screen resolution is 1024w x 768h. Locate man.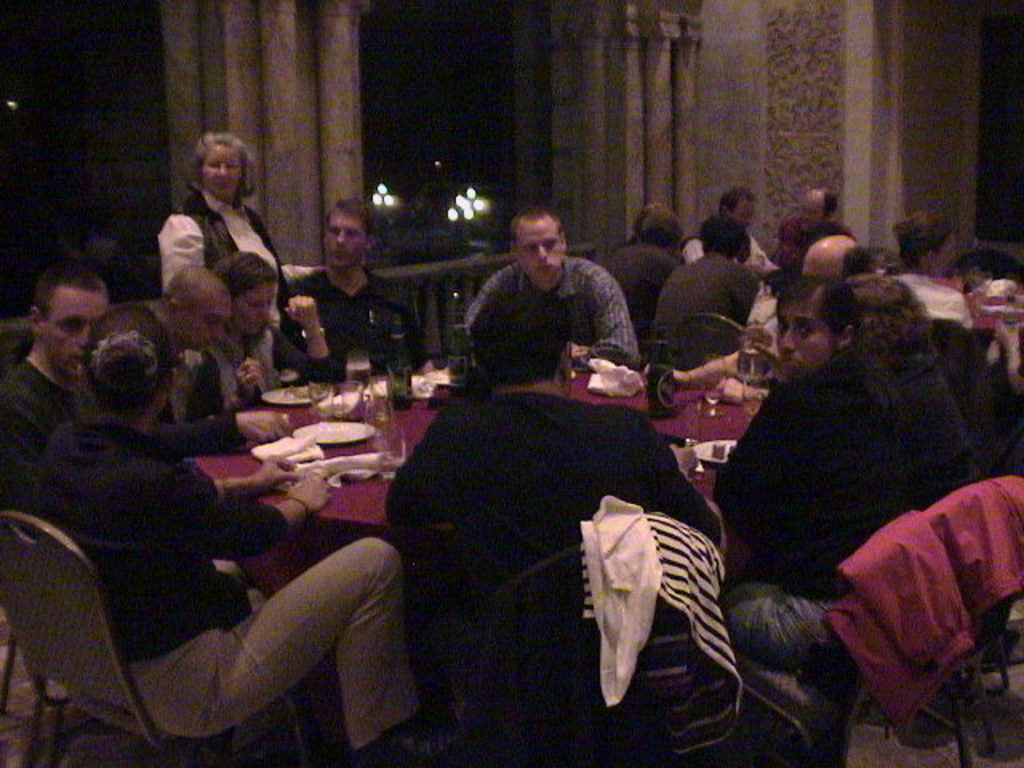
(290, 200, 398, 395).
